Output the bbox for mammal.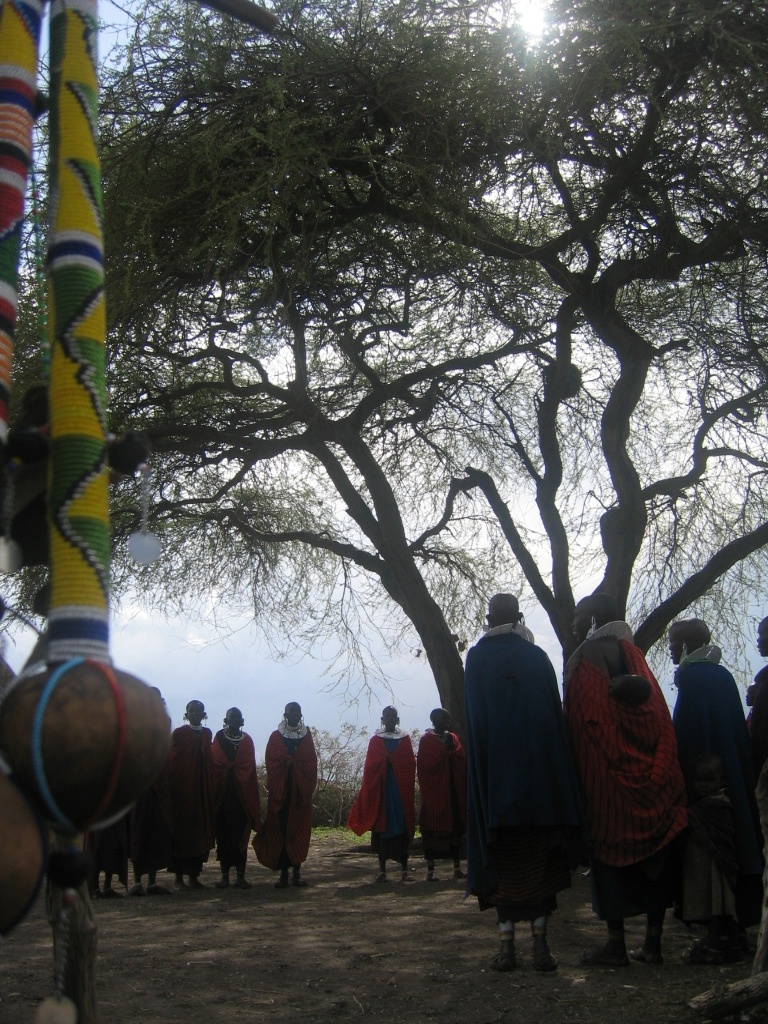
<region>86, 824, 132, 897</region>.
